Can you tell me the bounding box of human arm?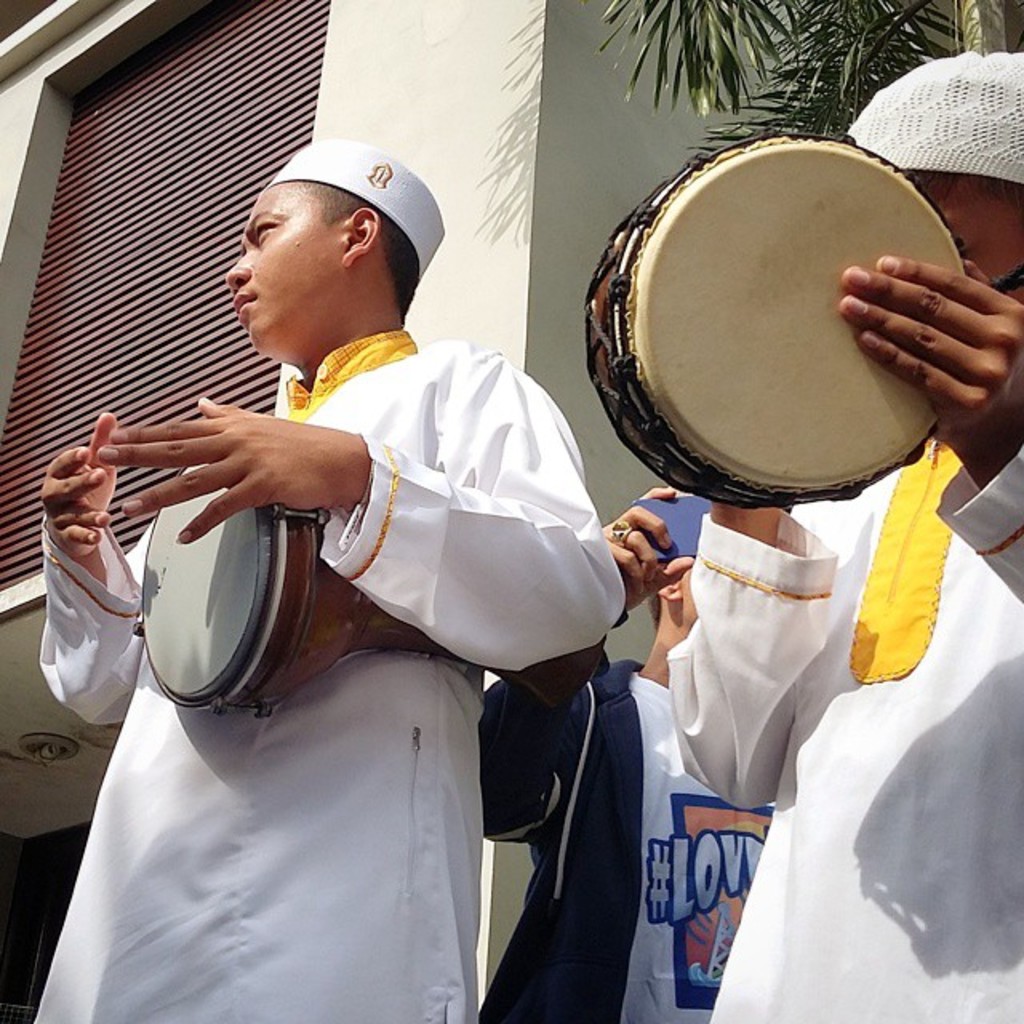
<bbox>106, 354, 627, 672</bbox>.
